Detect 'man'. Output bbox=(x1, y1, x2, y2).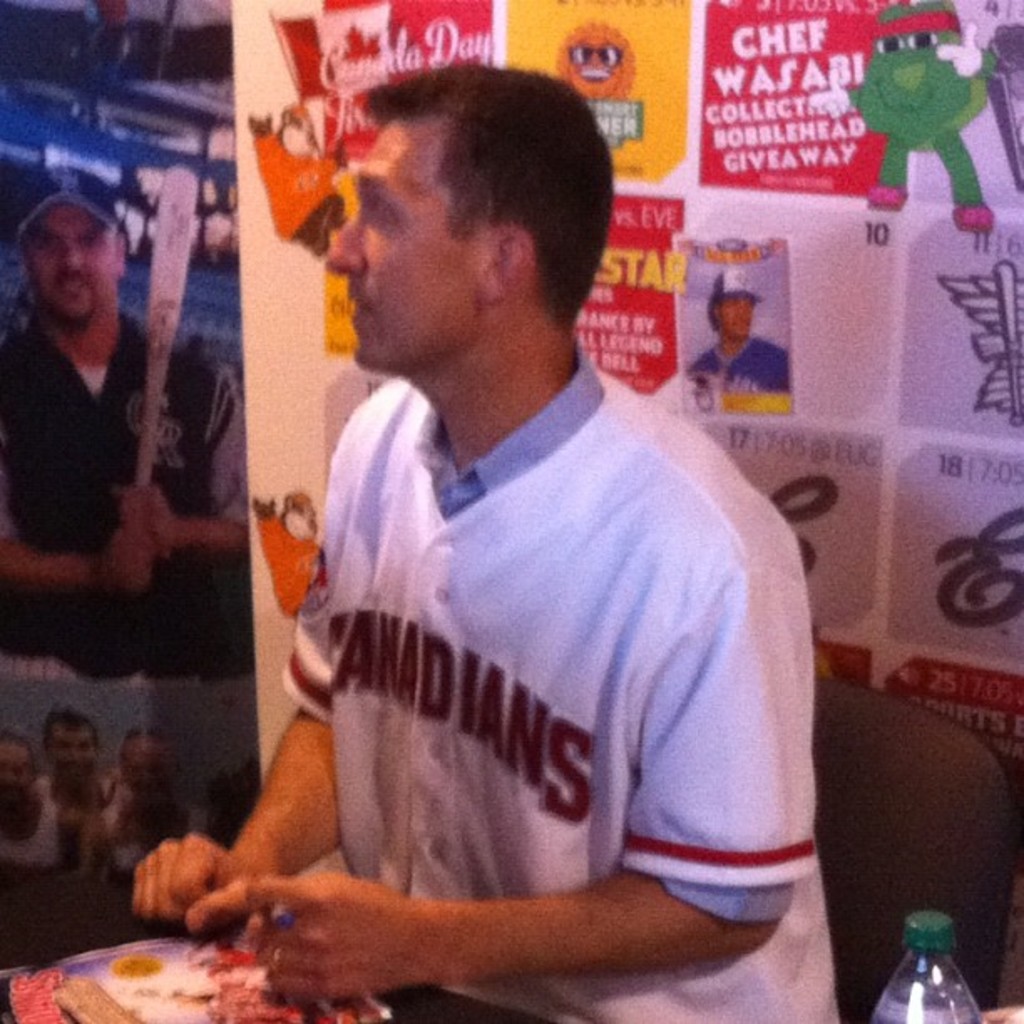
bbox=(674, 284, 796, 395).
